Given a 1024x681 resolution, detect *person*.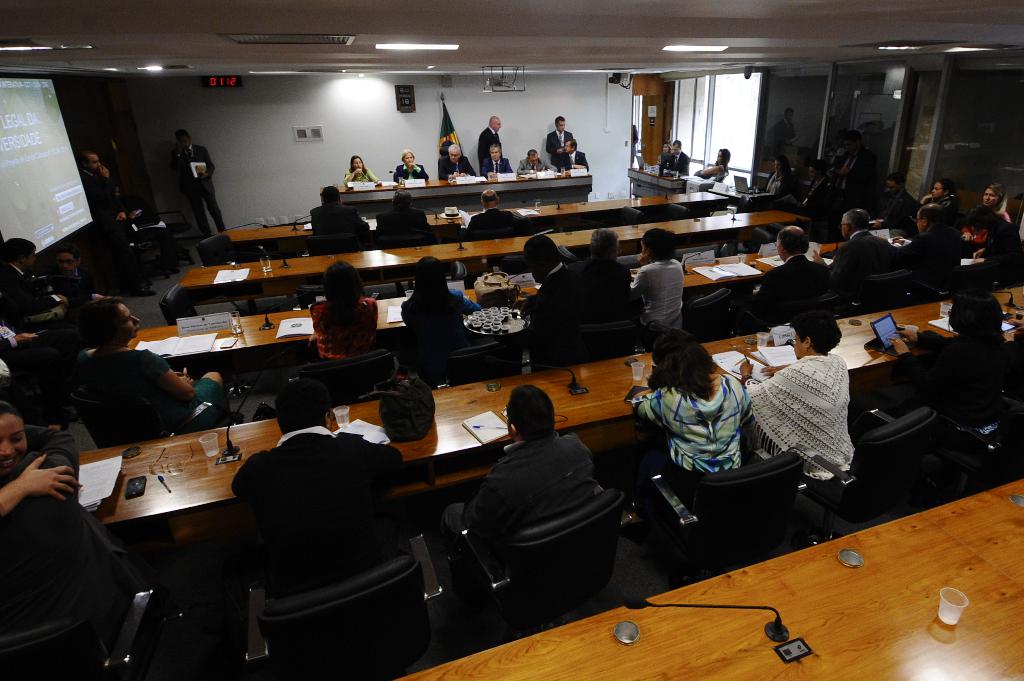
70/292/231/437.
